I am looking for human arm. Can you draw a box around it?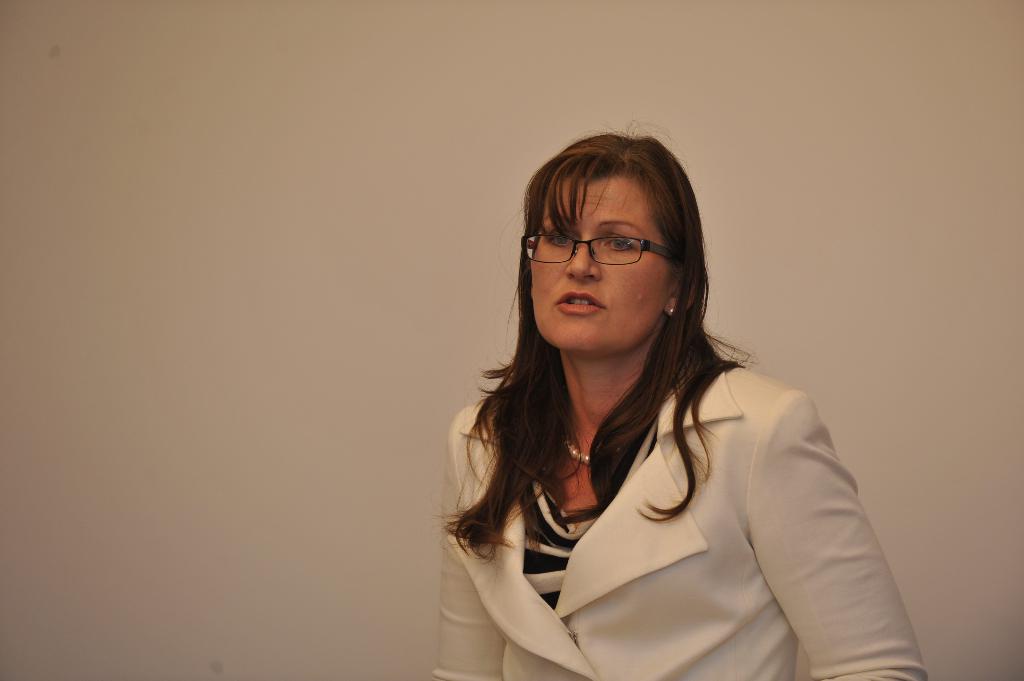
Sure, the bounding box is 427/413/500/680.
